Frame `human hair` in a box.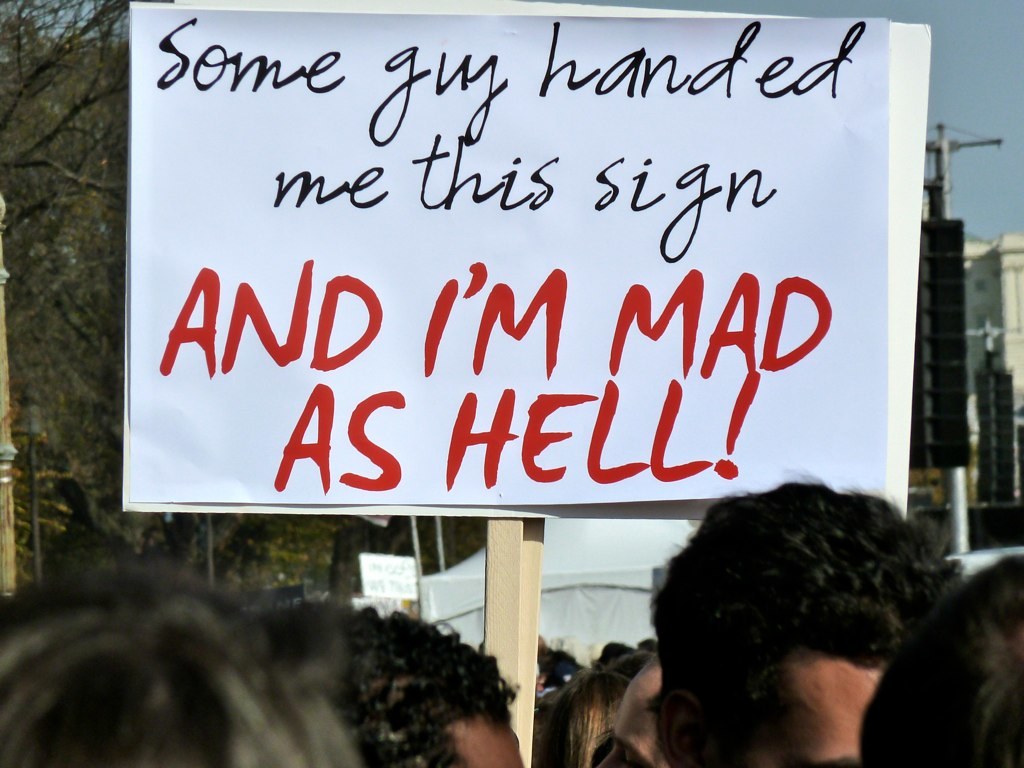
<bbox>2, 551, 372, 767</bbox>.
